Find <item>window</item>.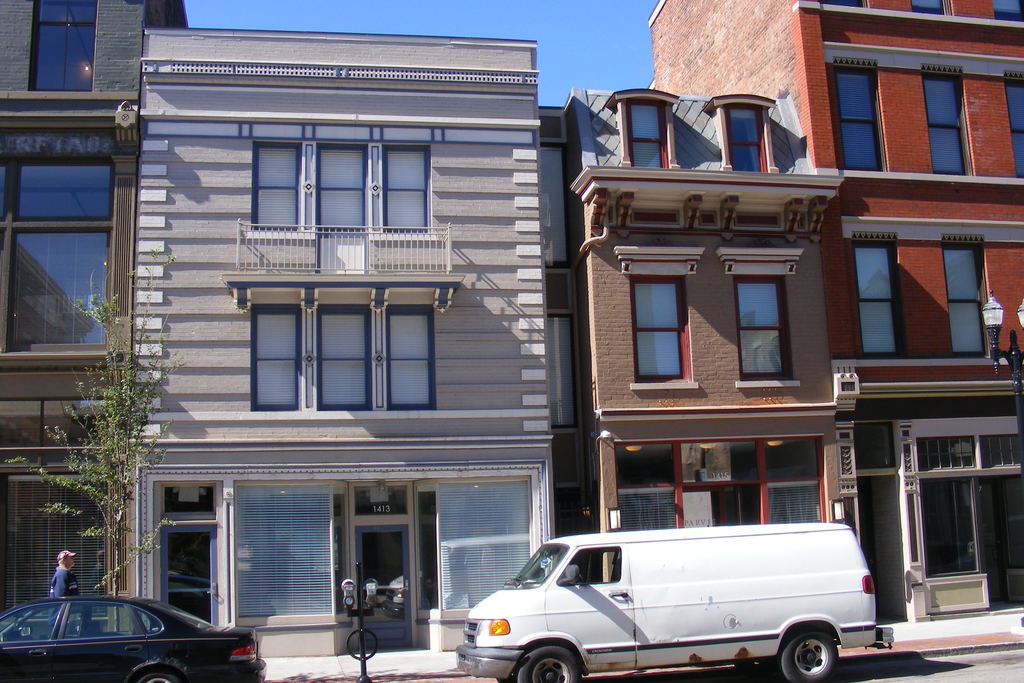
rect(835, 70, 887, 172).
